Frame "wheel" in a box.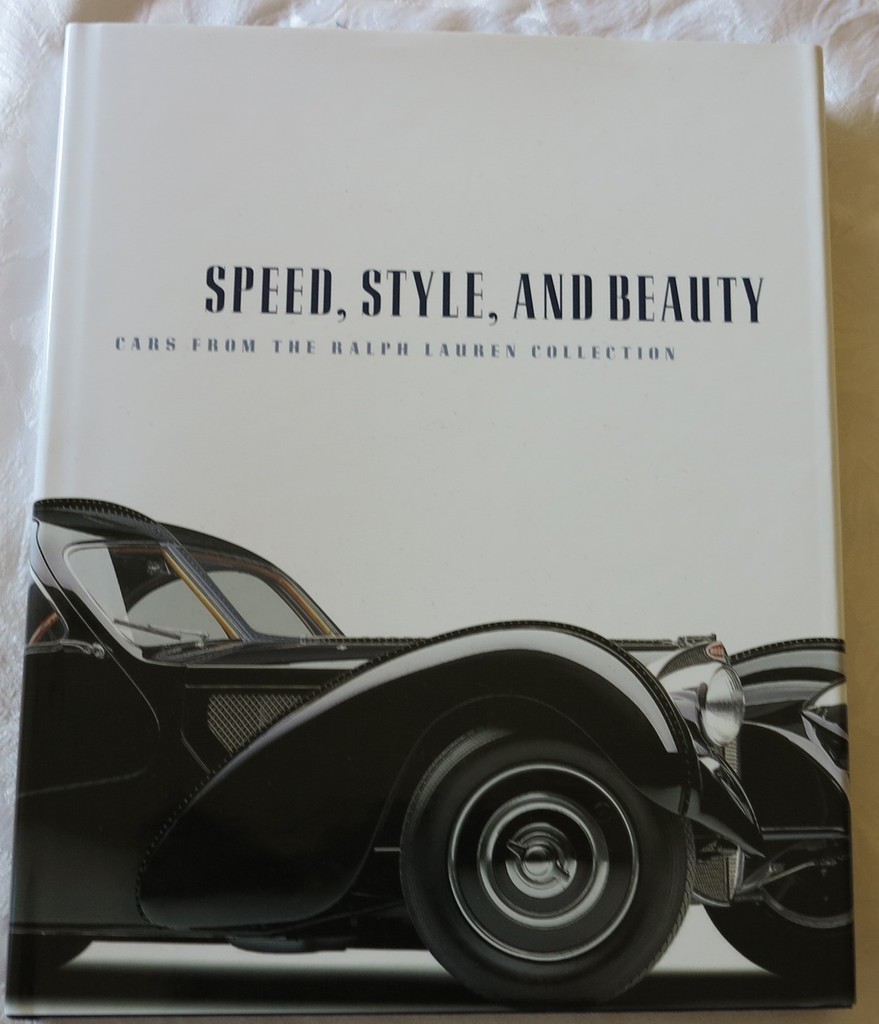
399:722:704:978.
